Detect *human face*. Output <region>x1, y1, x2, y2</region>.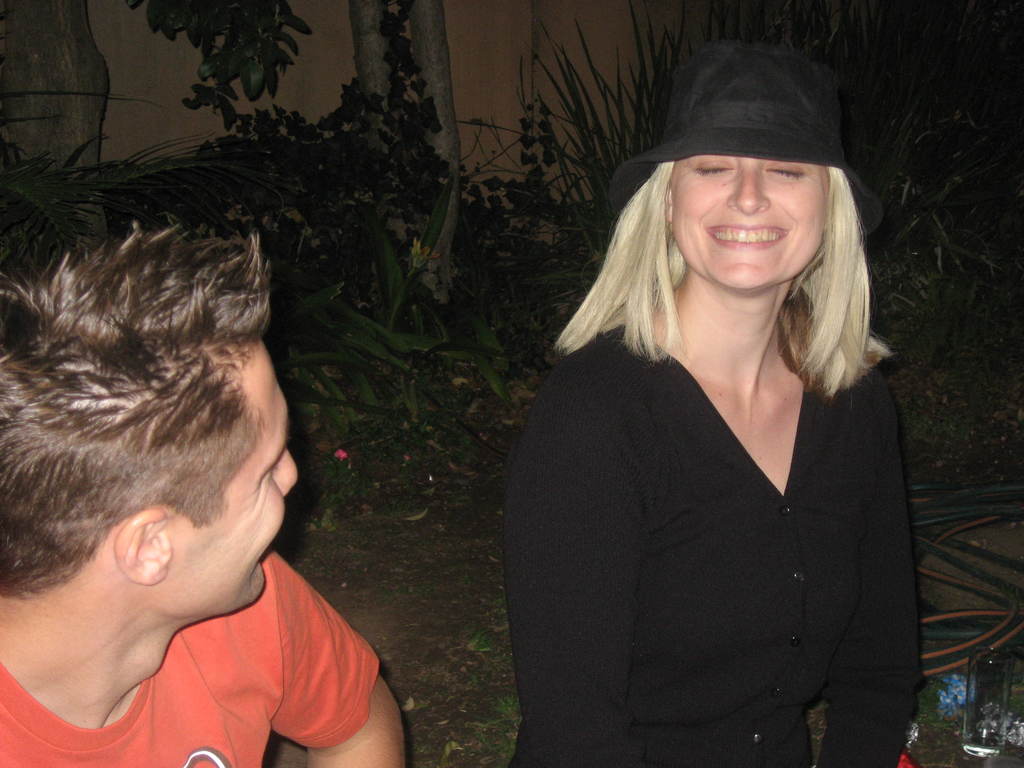
<region>674, 157, 826, 296</region>.
